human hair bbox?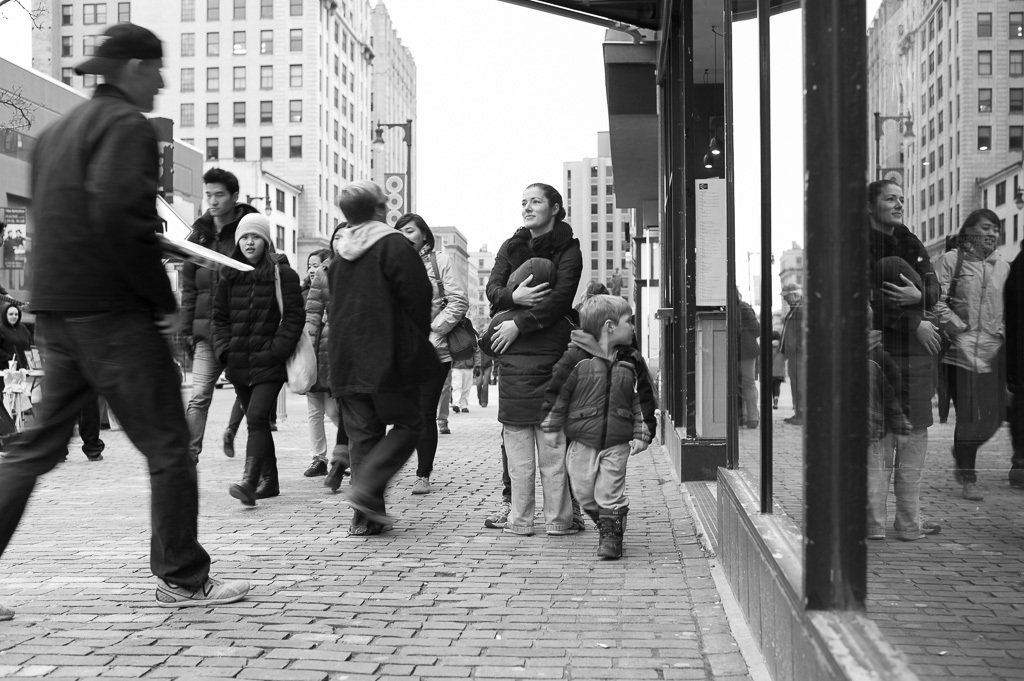
Rect(319, 223, 344, 263)
